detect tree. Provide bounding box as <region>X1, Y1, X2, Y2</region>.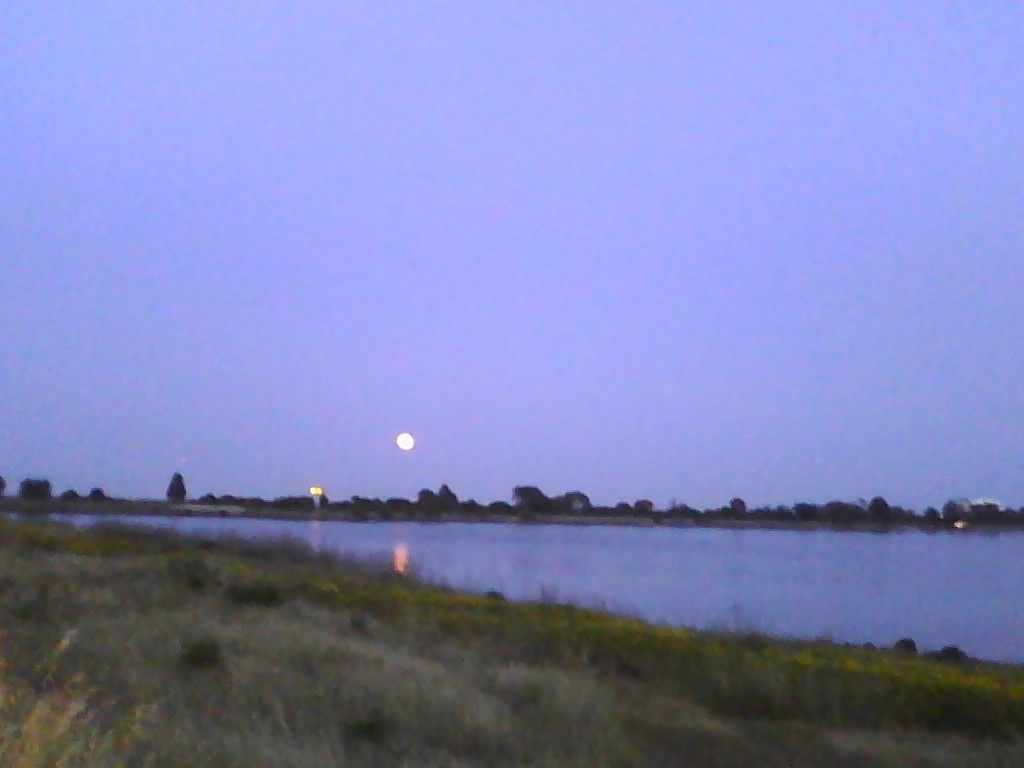
<region>606, 494, 658, 515</region>.
